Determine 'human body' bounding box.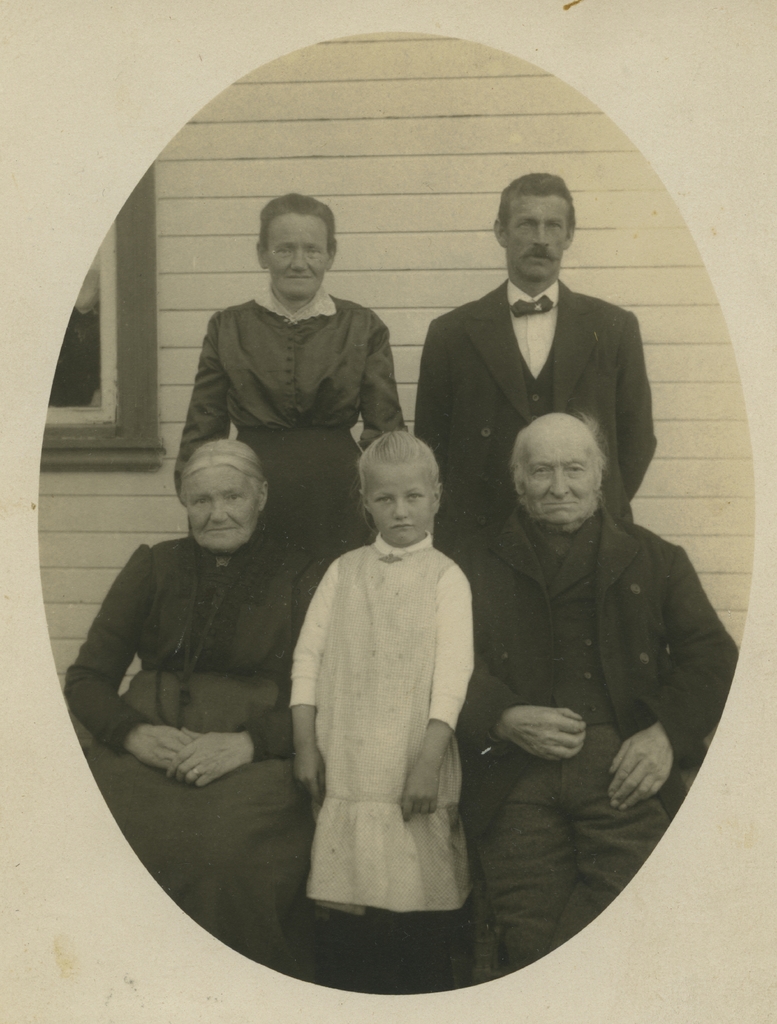
Determined: [414, 273, 657, 564].
